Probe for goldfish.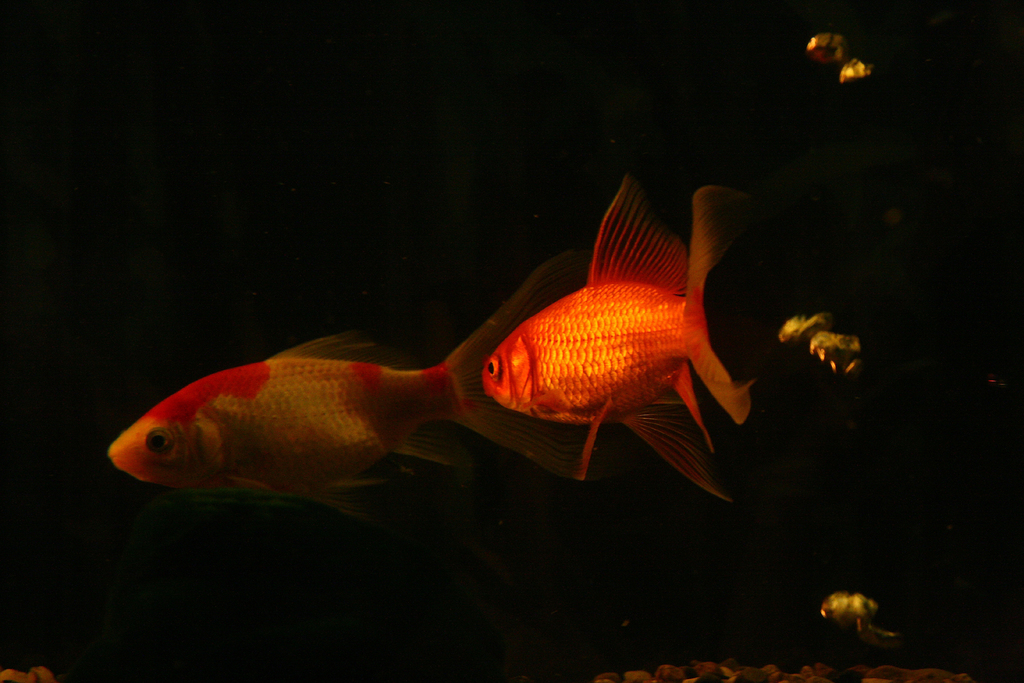
Probe result: [x1=111, y1=243, x2=579, y2=519].
